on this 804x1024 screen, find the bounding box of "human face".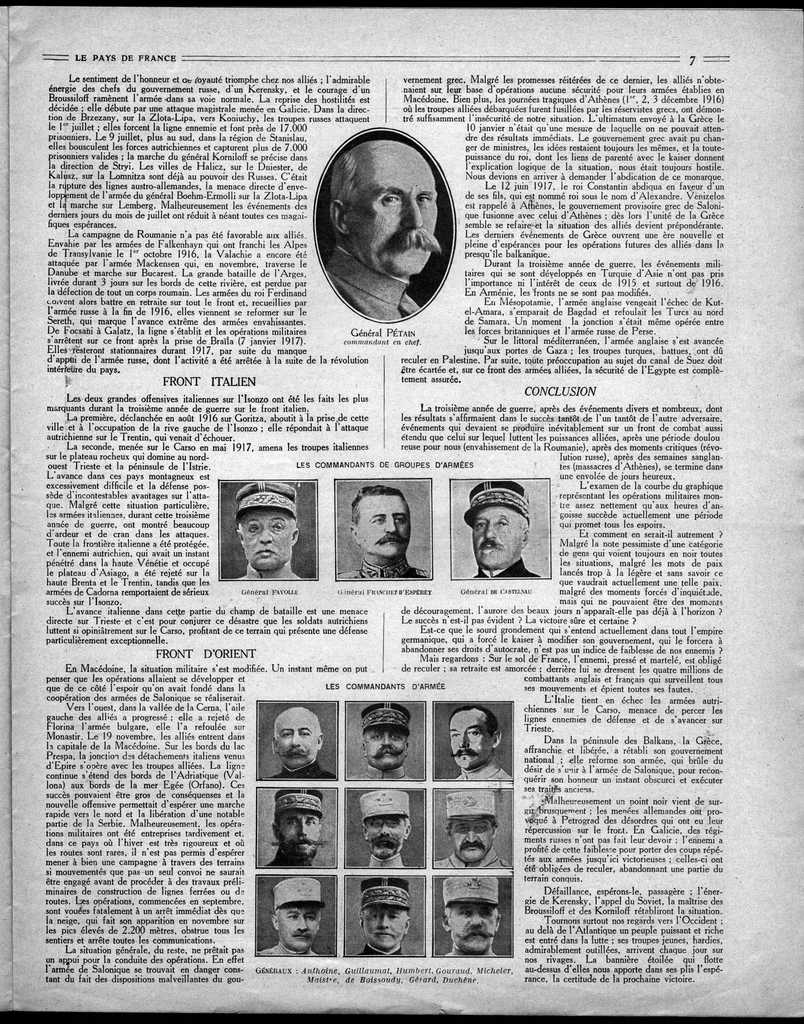
Bounding box: bbox=(449, 906, 498, 960).
